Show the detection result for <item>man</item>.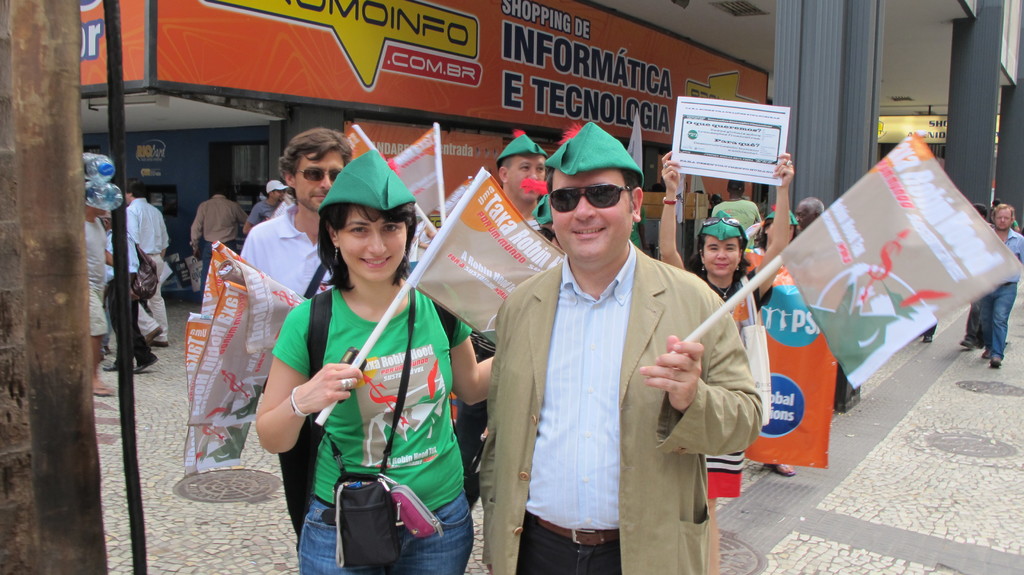
Rect(189, 181, 249, 305).
